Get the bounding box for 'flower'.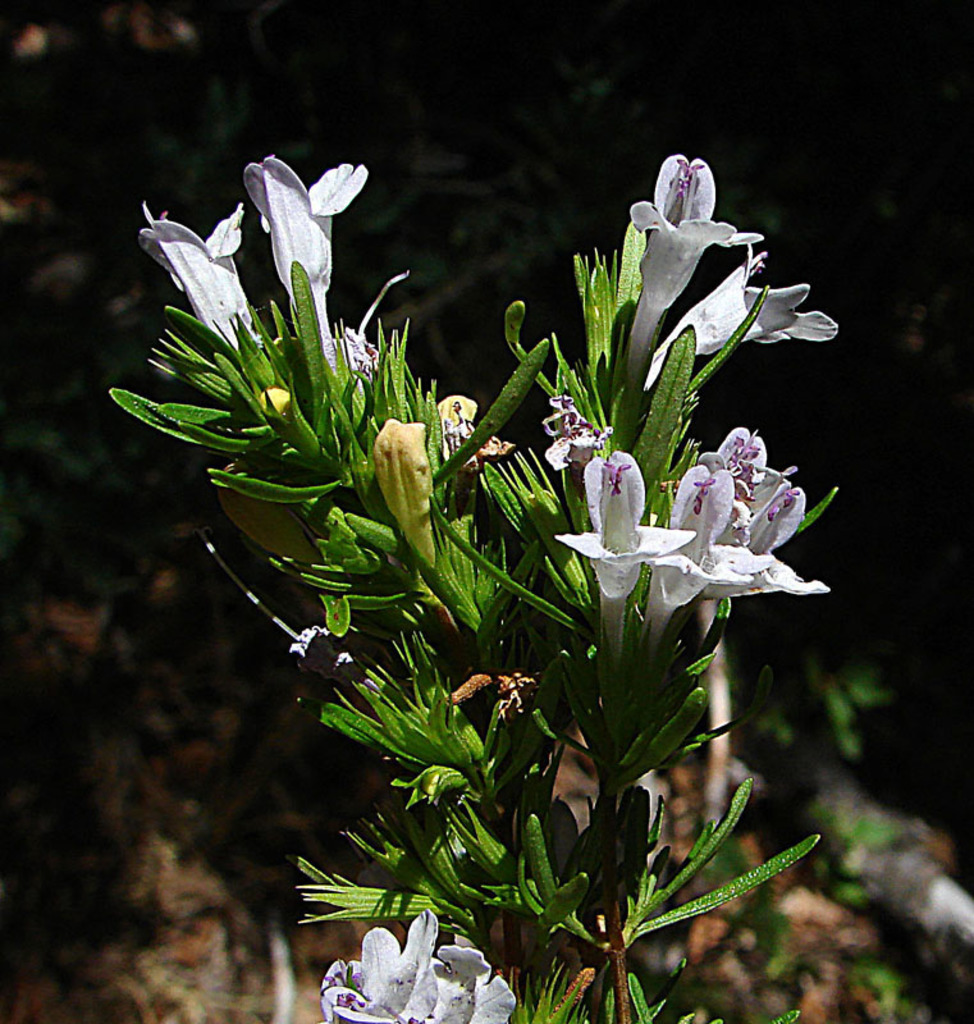
x1=561 y1=451 x2=692 y2=604.
